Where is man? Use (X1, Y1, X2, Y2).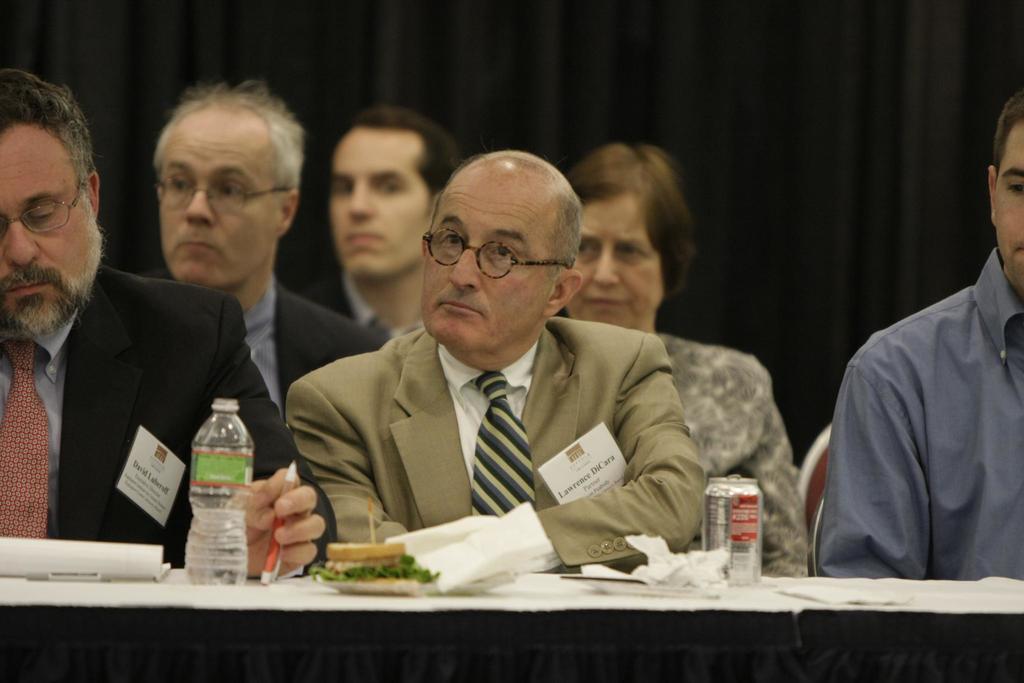
(0, 63, 332, 587).
